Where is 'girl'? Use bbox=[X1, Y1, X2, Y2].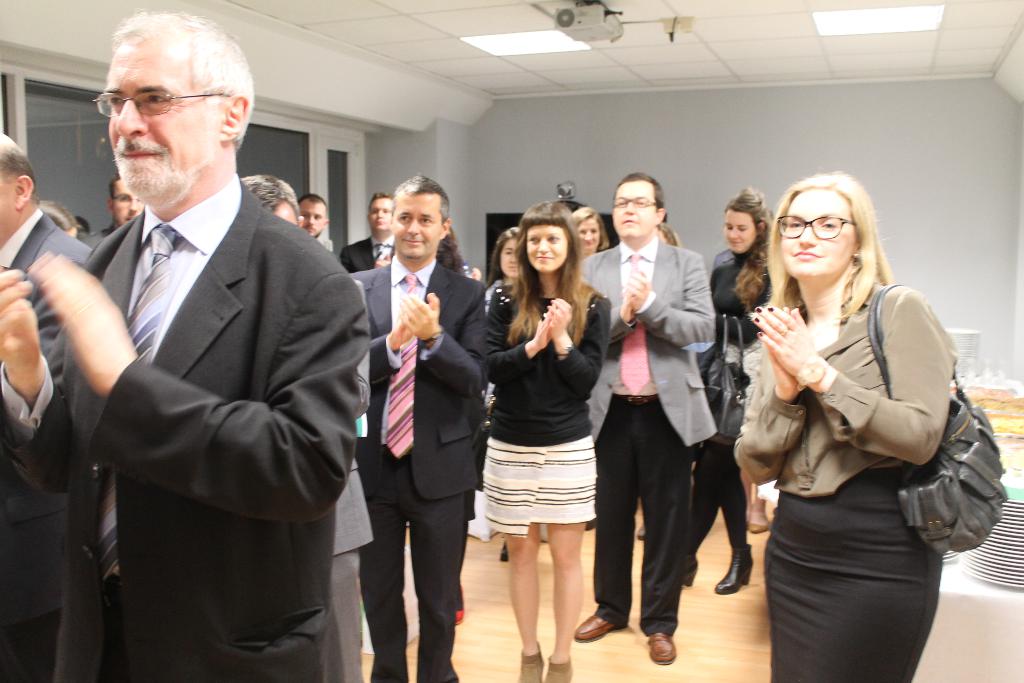
bbox=[696, 192, 789, 596].
